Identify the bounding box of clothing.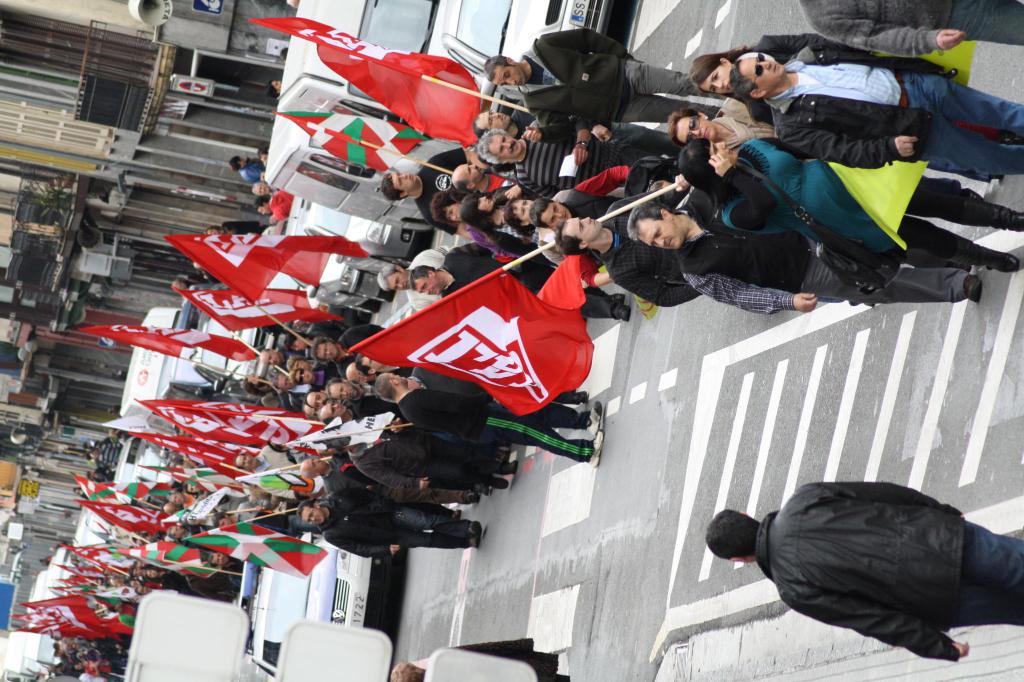
select_region(678, 197, 965, 315).
